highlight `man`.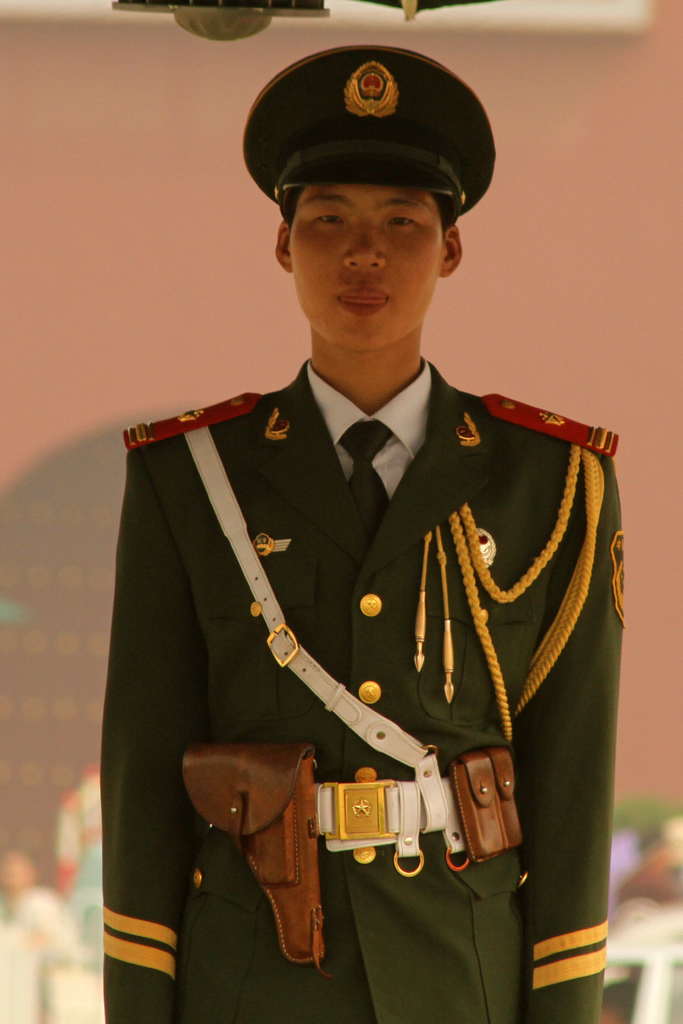
Highlighted region: {"x1": 101, "y1": 37, "x2": 630, "y2": 1023}.
